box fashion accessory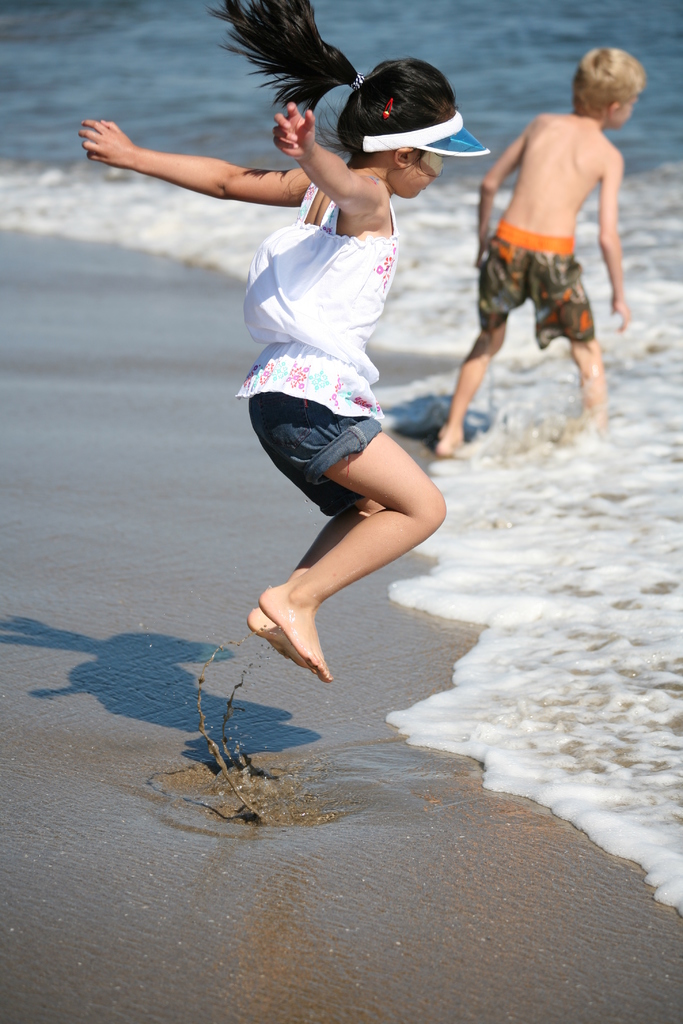
bbox=(380, 90, 386, 122)
